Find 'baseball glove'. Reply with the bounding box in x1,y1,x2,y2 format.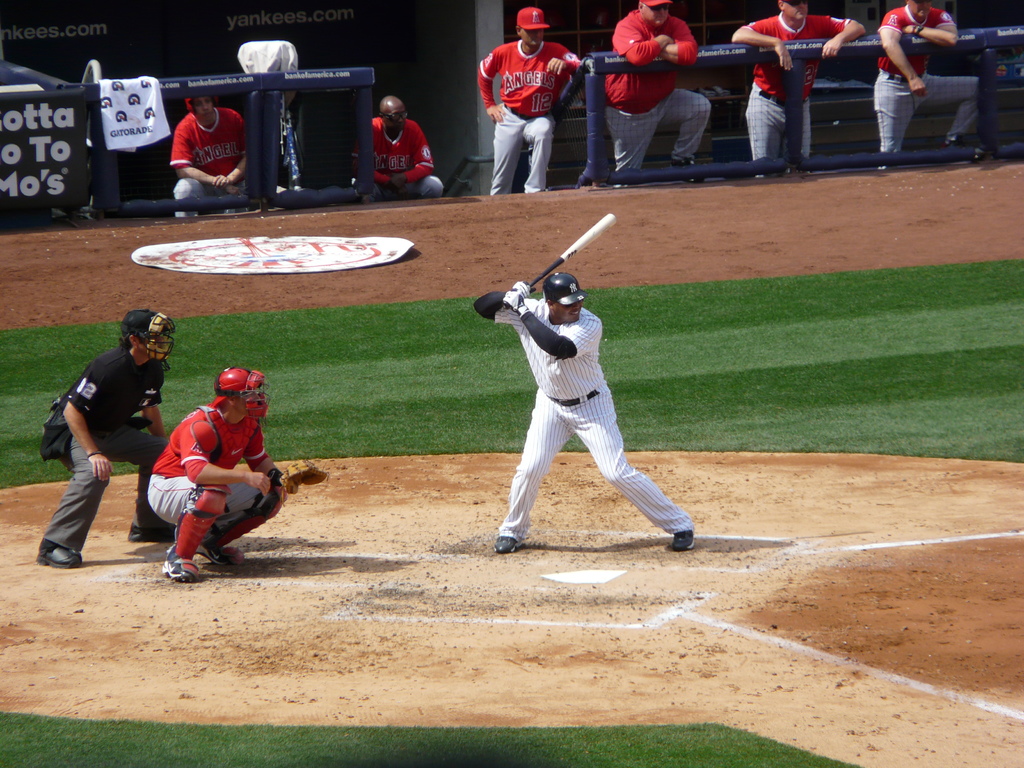
510,280,537,301.
